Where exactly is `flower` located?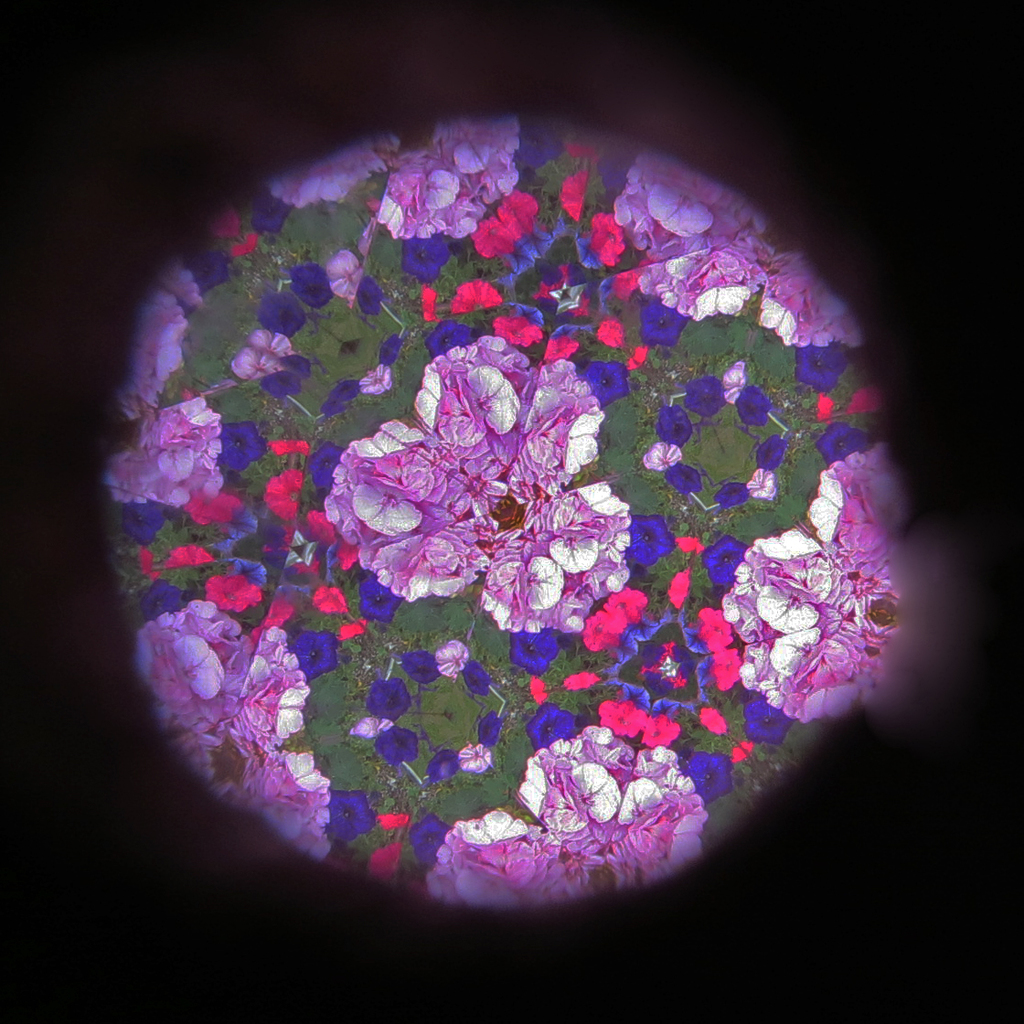
Its bounding box is (x1=490, y1=318, x2=543, y2=347).
